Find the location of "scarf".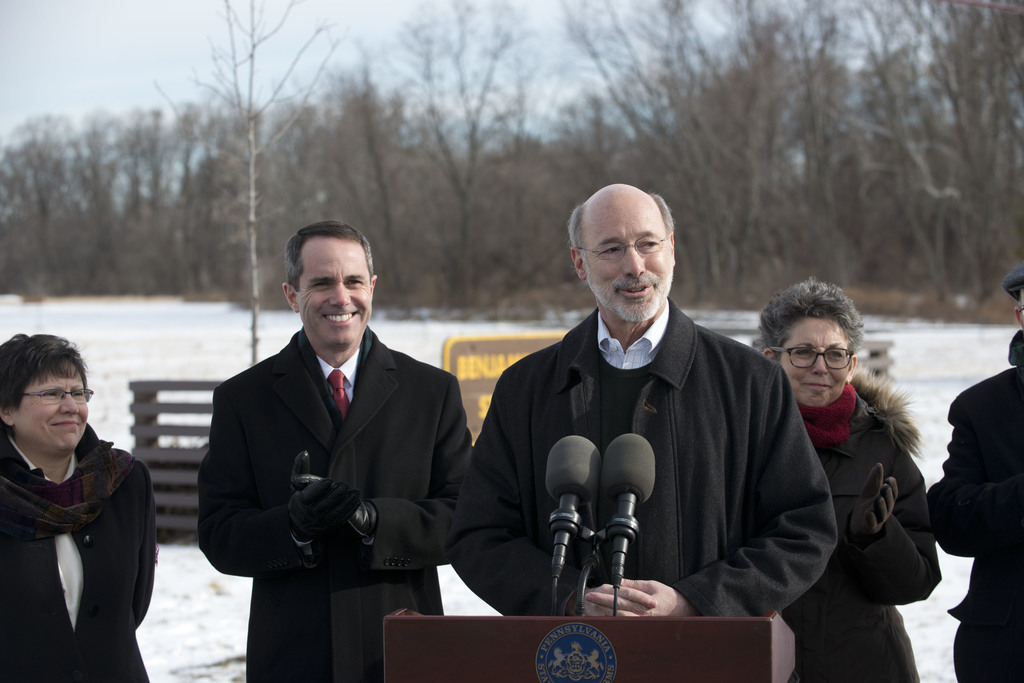
Location: (0,422,143,534).
